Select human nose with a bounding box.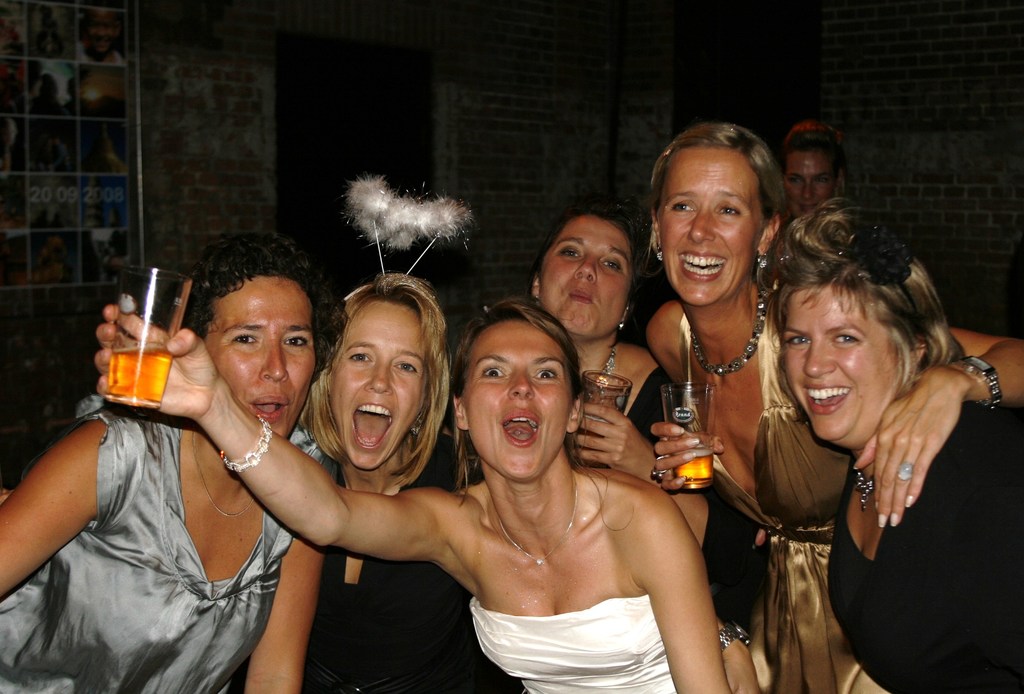
bbox=(686, 210, 715, 240).
